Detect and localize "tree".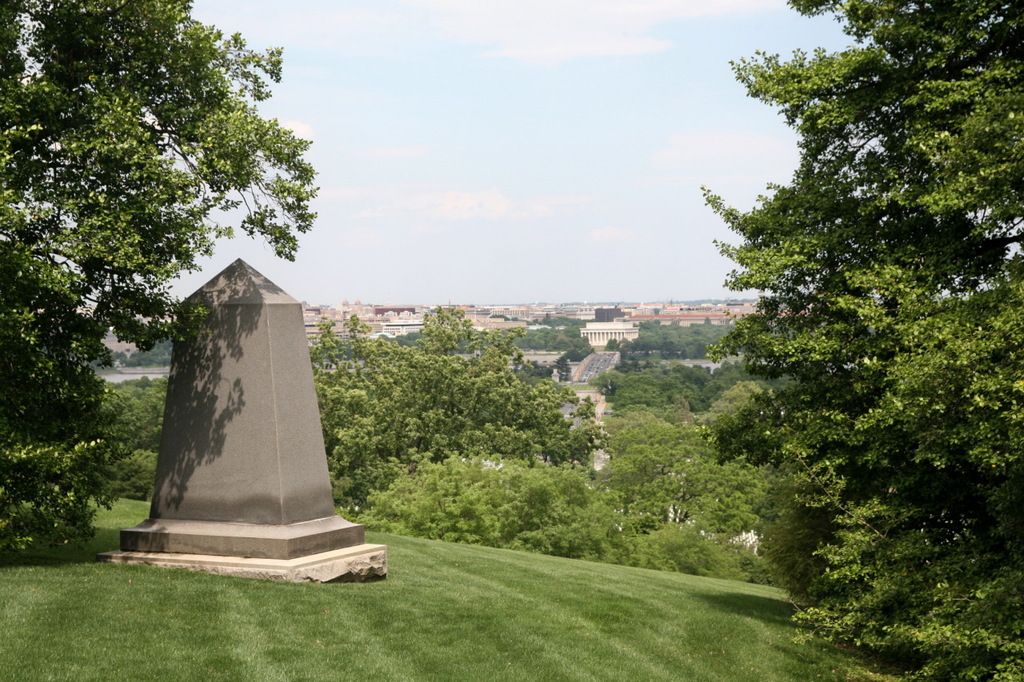
Localized at select_region(0, 0, 334, 560).
